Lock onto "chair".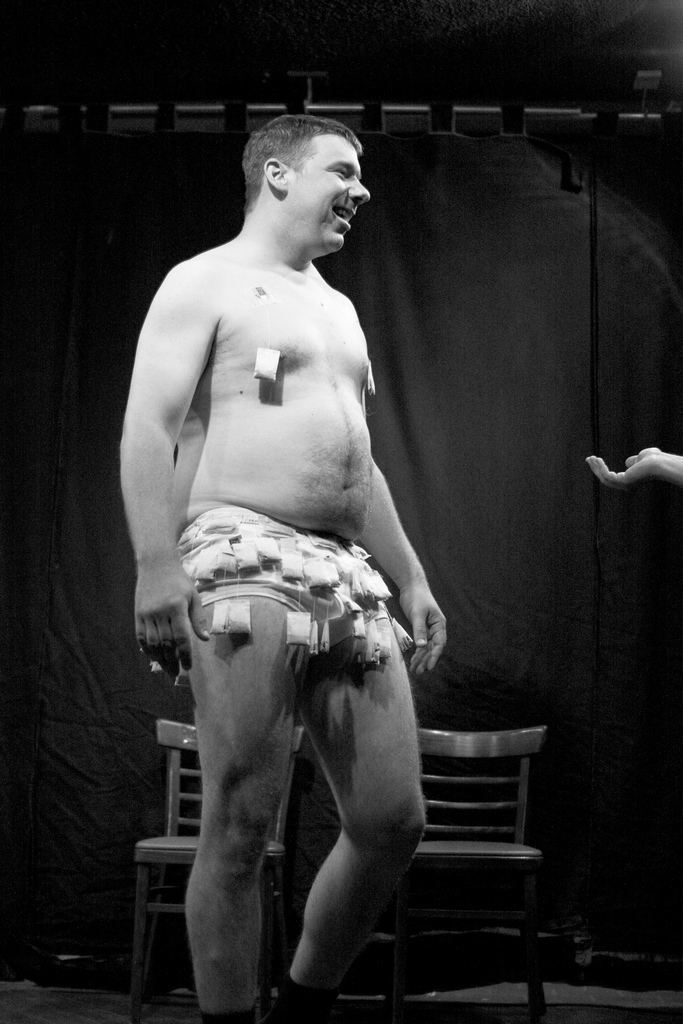
Locked: region(133, 710, 307, 1023).
